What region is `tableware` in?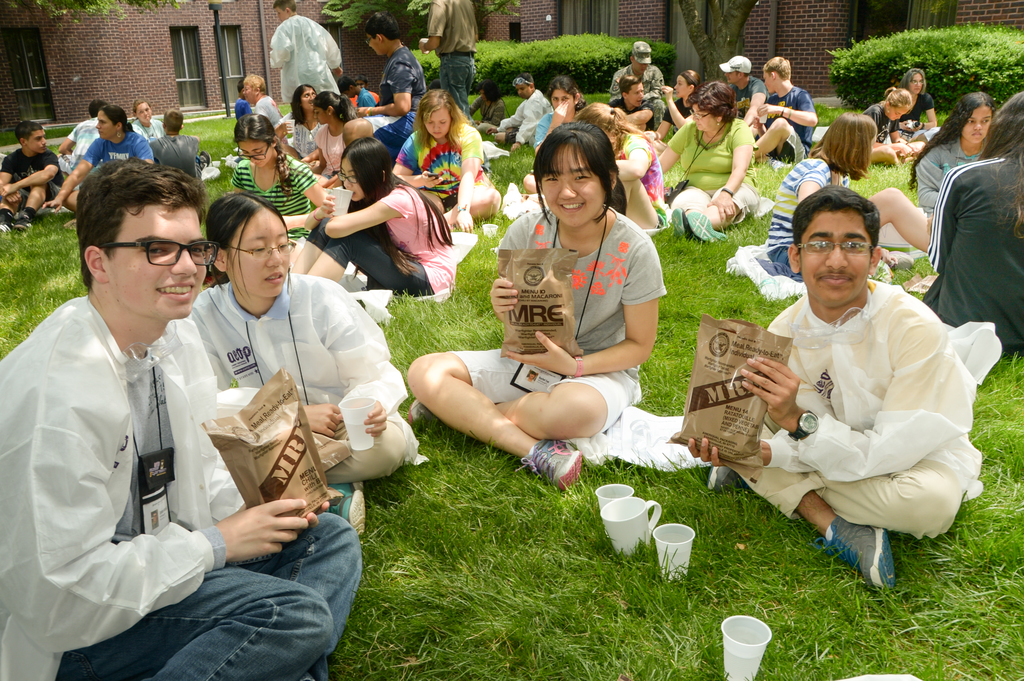
bbox=(604, 488, 671, 571).
